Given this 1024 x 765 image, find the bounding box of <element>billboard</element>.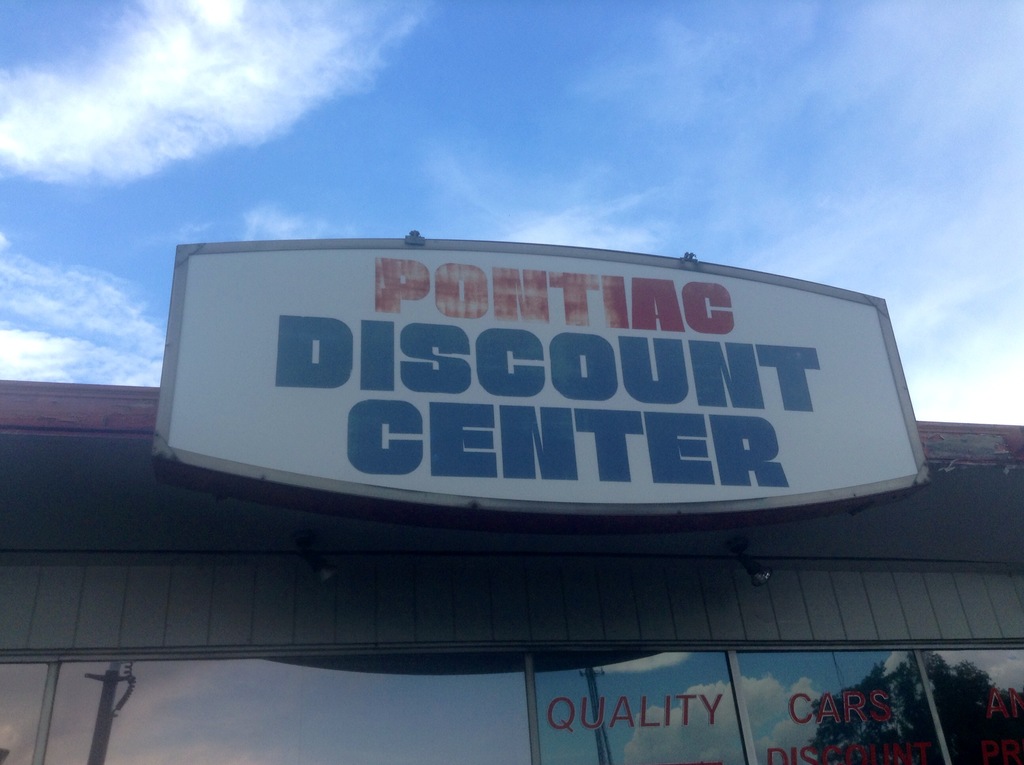
Rect(177, 239, 932, 528).
